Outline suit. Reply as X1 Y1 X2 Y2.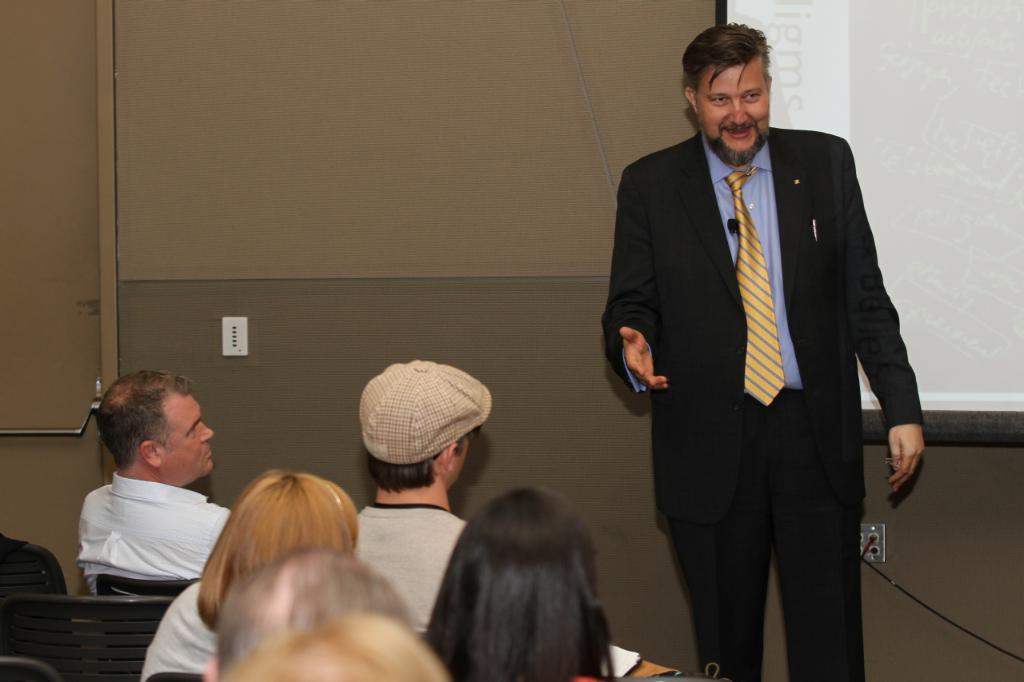
620 54 916 672.
